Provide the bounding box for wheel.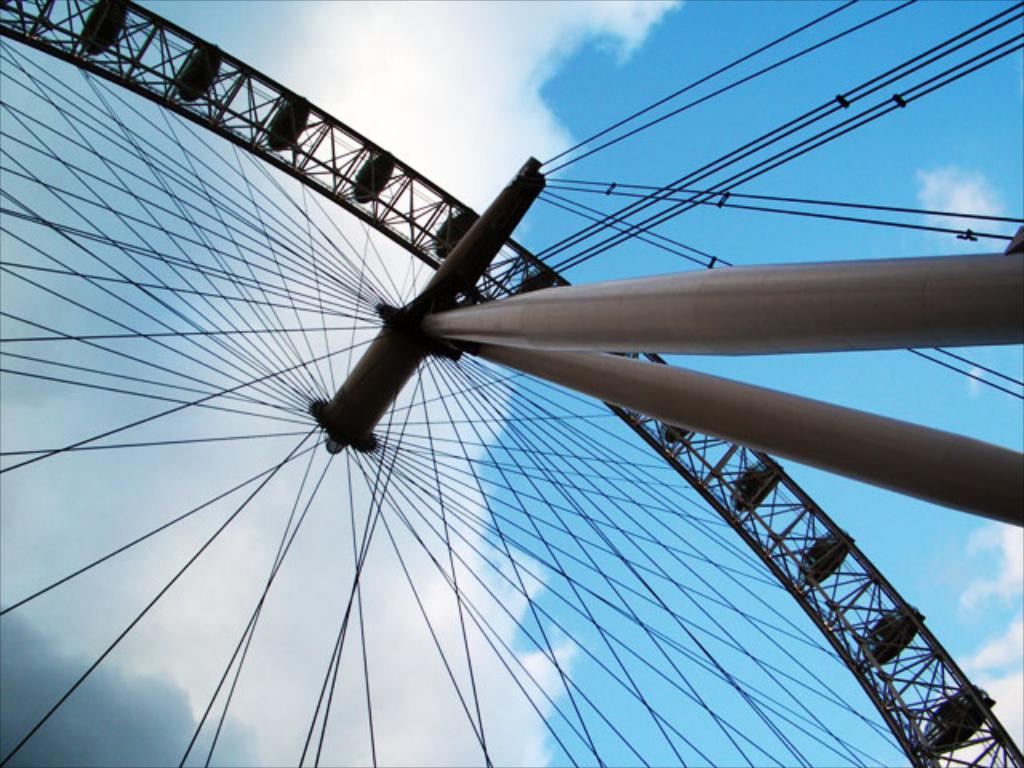
crop(0, 0, 992, 766).
